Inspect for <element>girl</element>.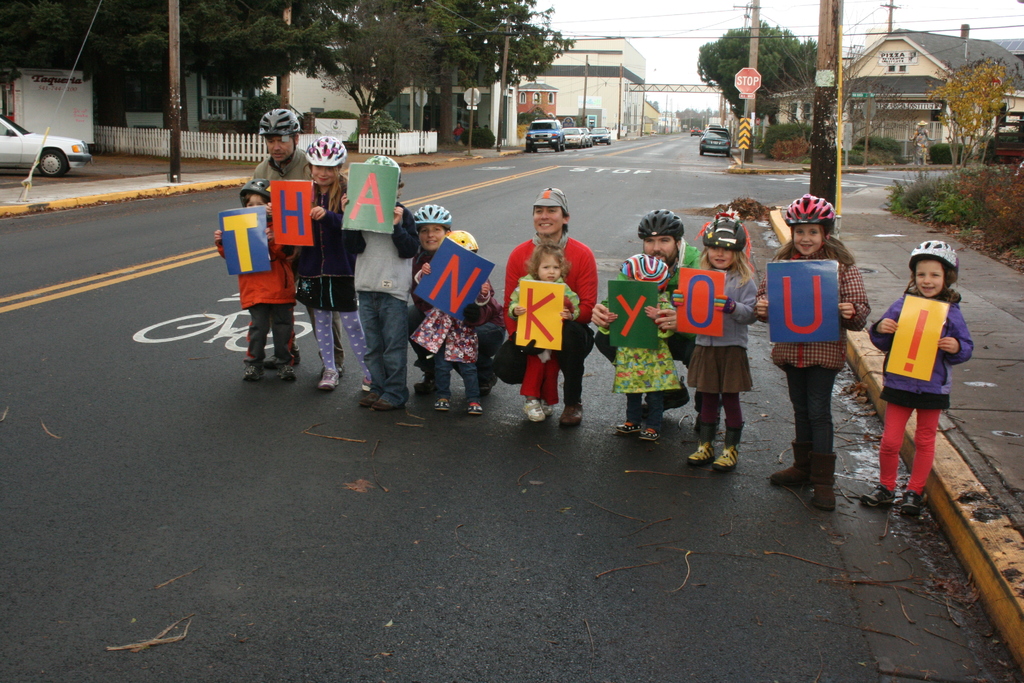
Inspection: bbox(508, 241, 581, 424).
